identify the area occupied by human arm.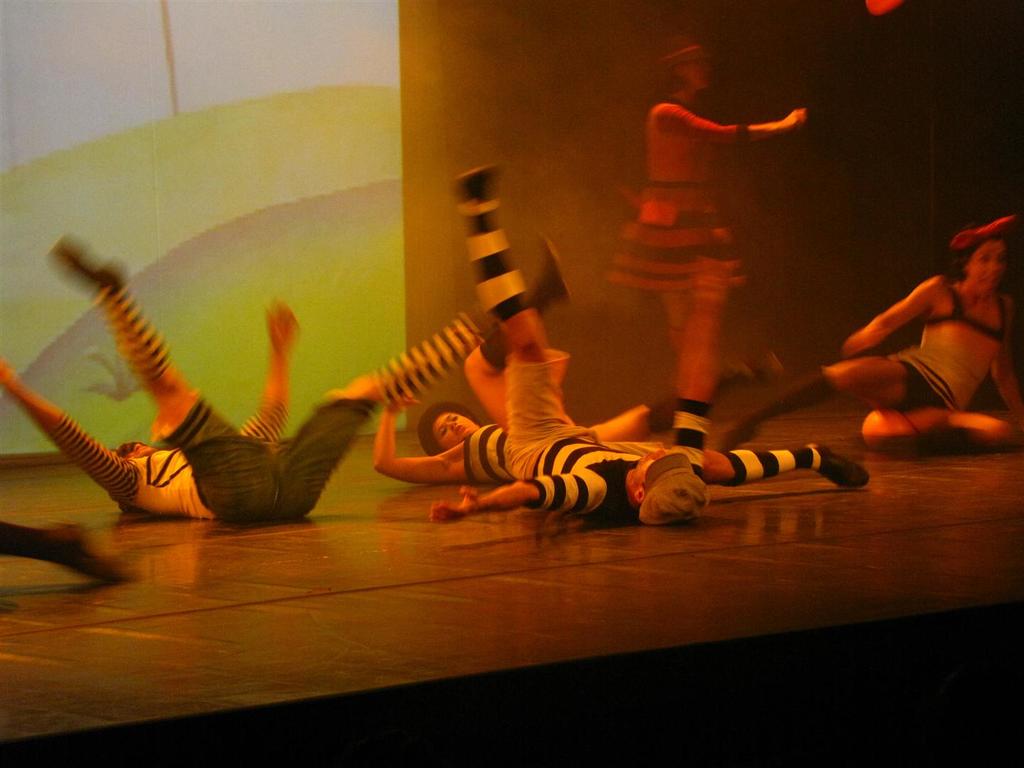
Area: <box>243,294,302,437</box>.
